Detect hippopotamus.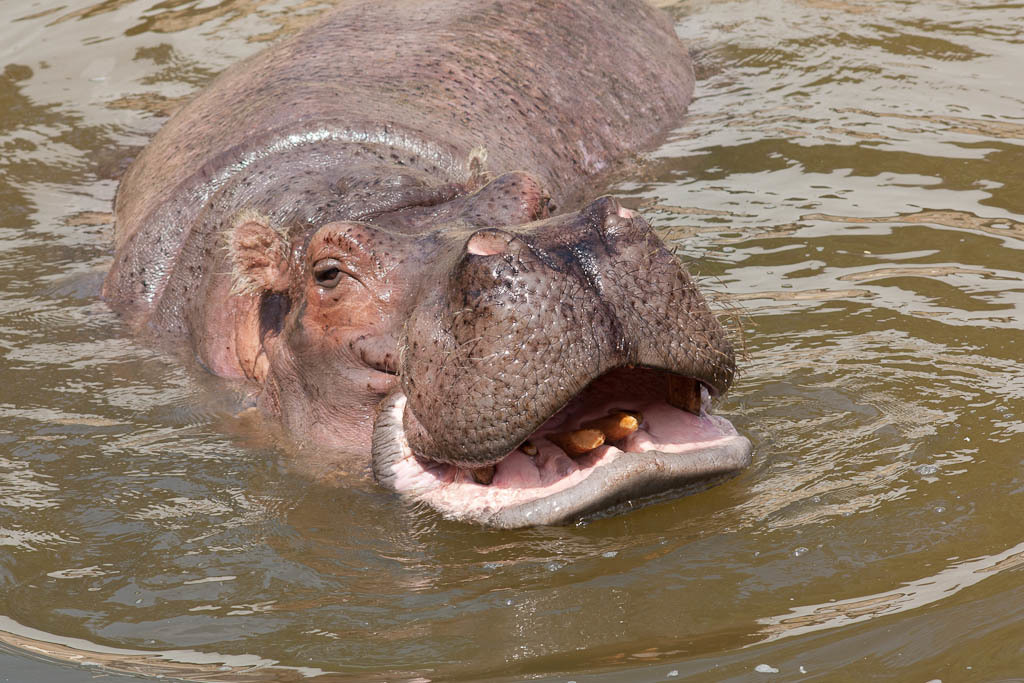
Detected at l=103, t=0, r=754, b=528.
